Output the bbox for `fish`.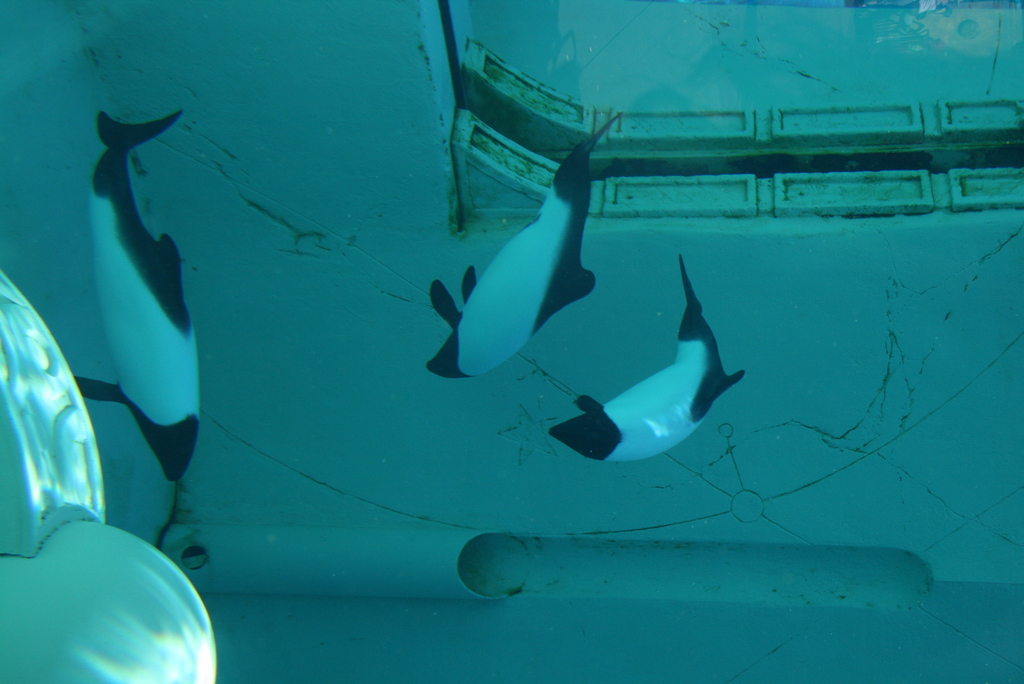
left=422, top=145, right=627, bottom=383.
